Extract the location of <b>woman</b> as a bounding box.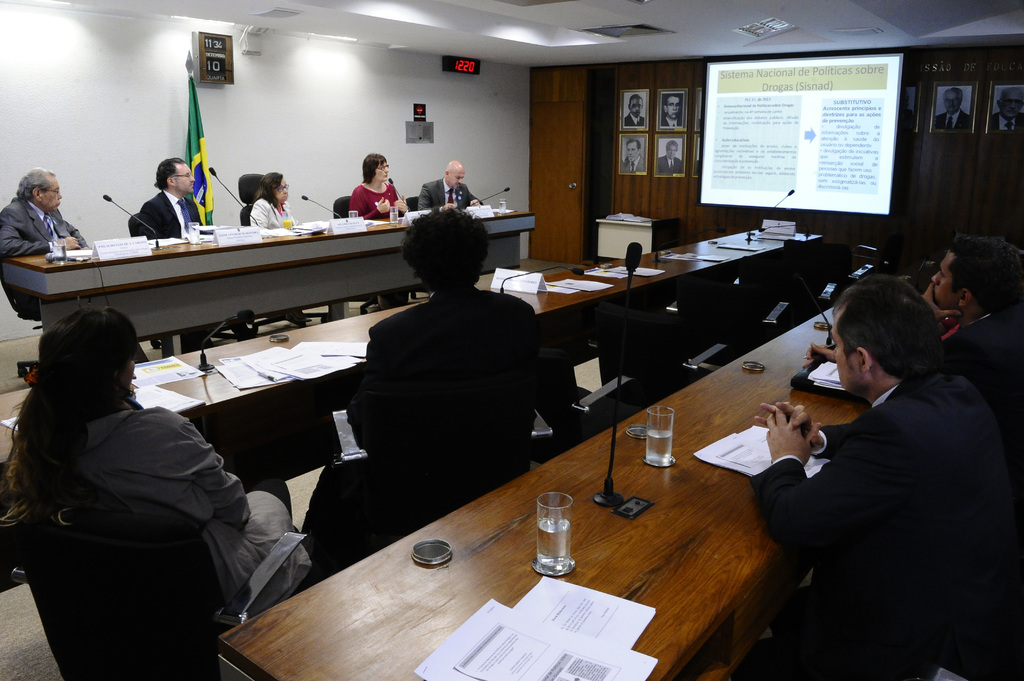
locate(250, 170, 312, 322).
